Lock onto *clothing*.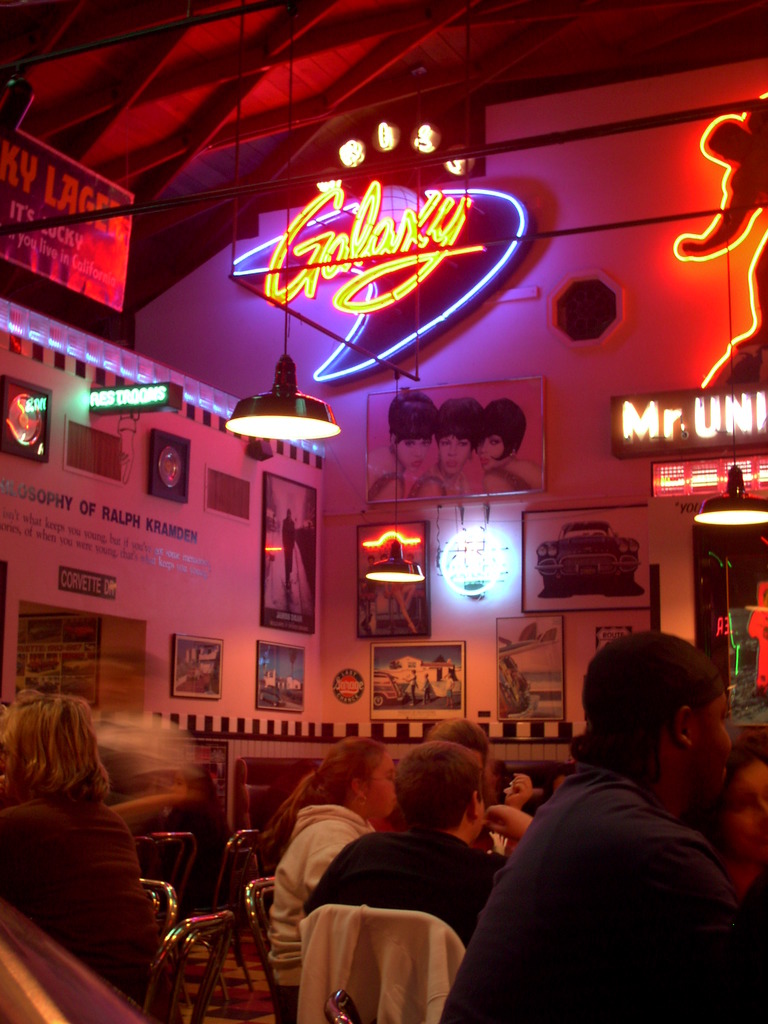
Locked: 0, 790, 177, 1023.
